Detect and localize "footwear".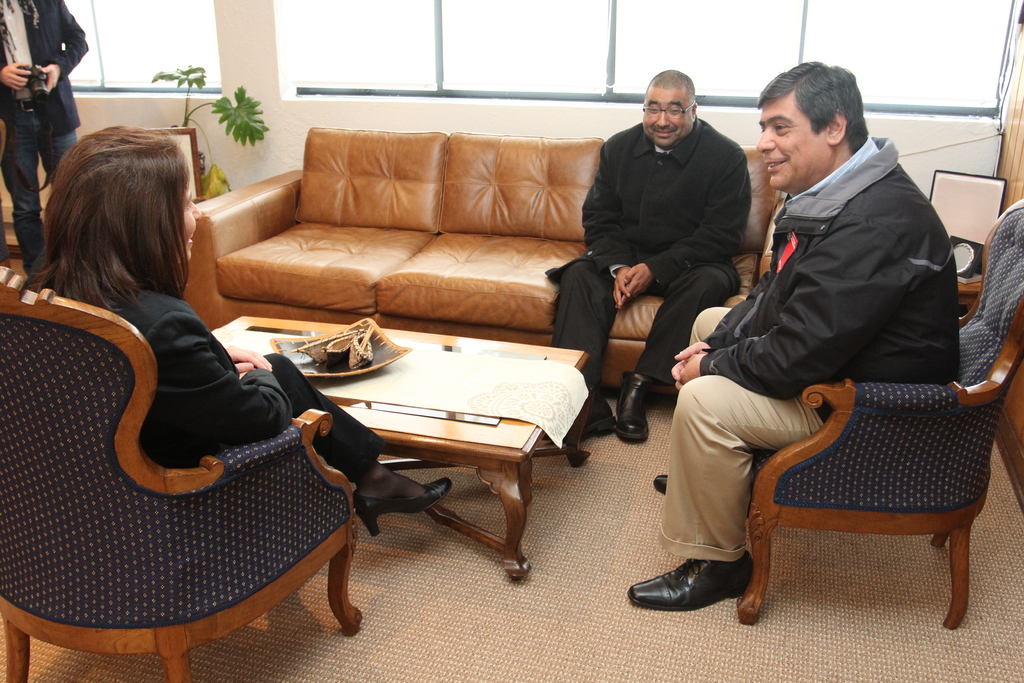
Localized at [581,397,612,444].
